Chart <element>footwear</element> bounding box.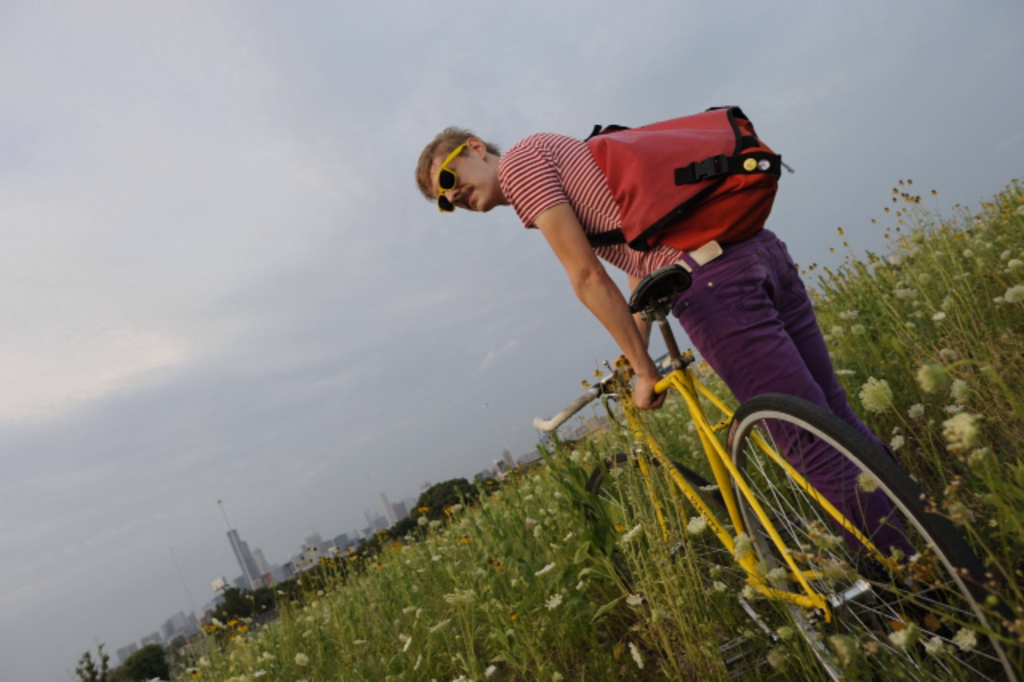
Charted: [x1=832, y1=551, x2=968, y2=628].
